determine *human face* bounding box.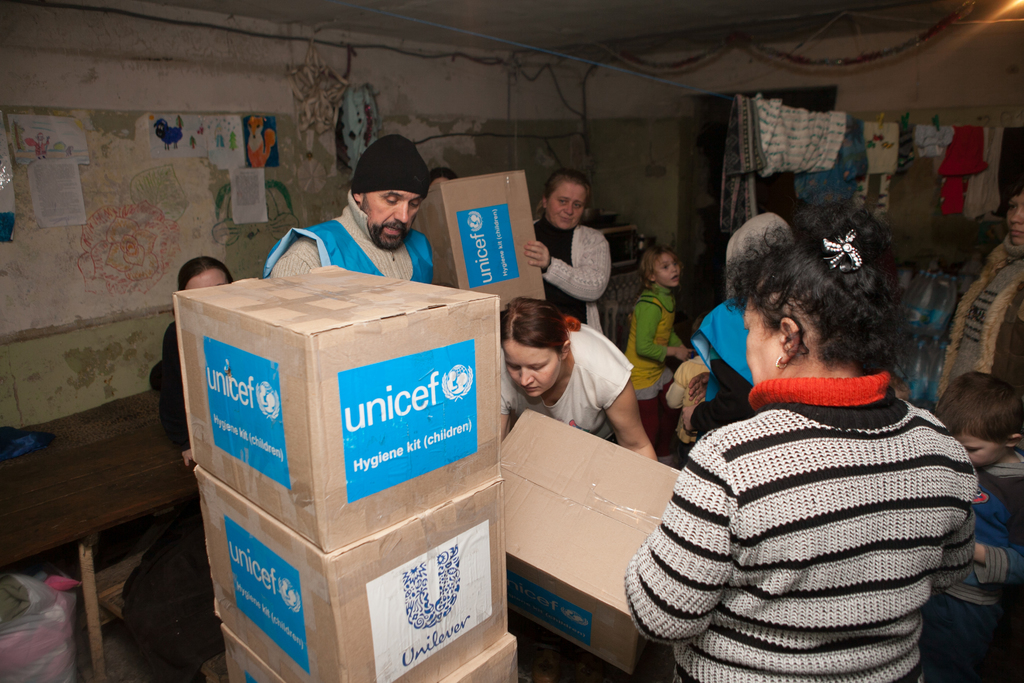
Determined: [left=741, top=292, right=781, bottom=386].
